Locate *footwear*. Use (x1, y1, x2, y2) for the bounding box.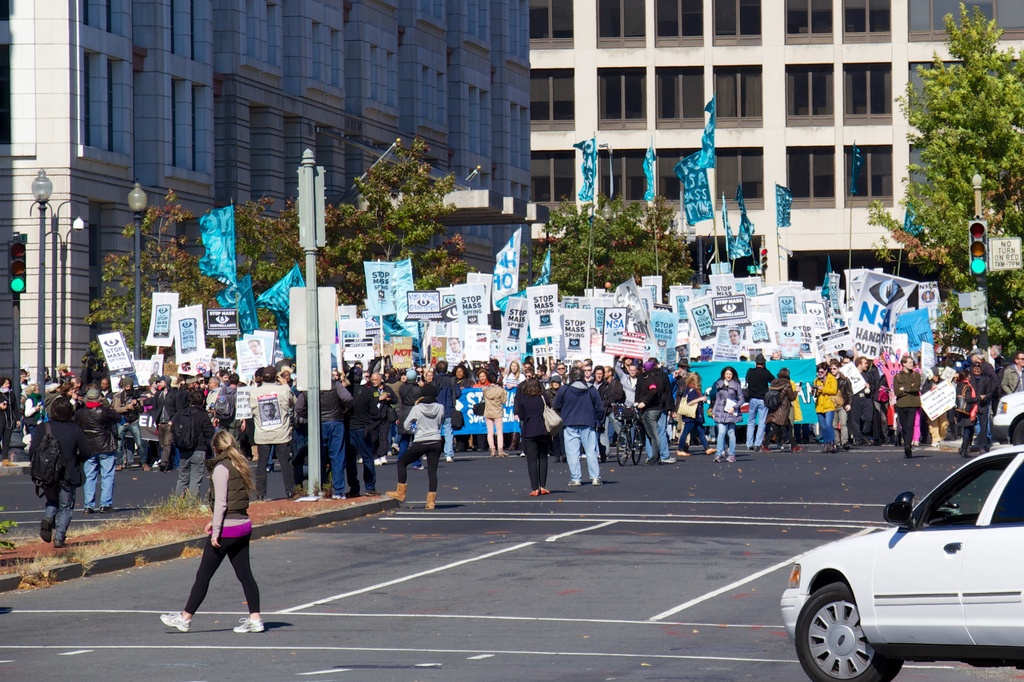
(563, 456, 566, 462).
